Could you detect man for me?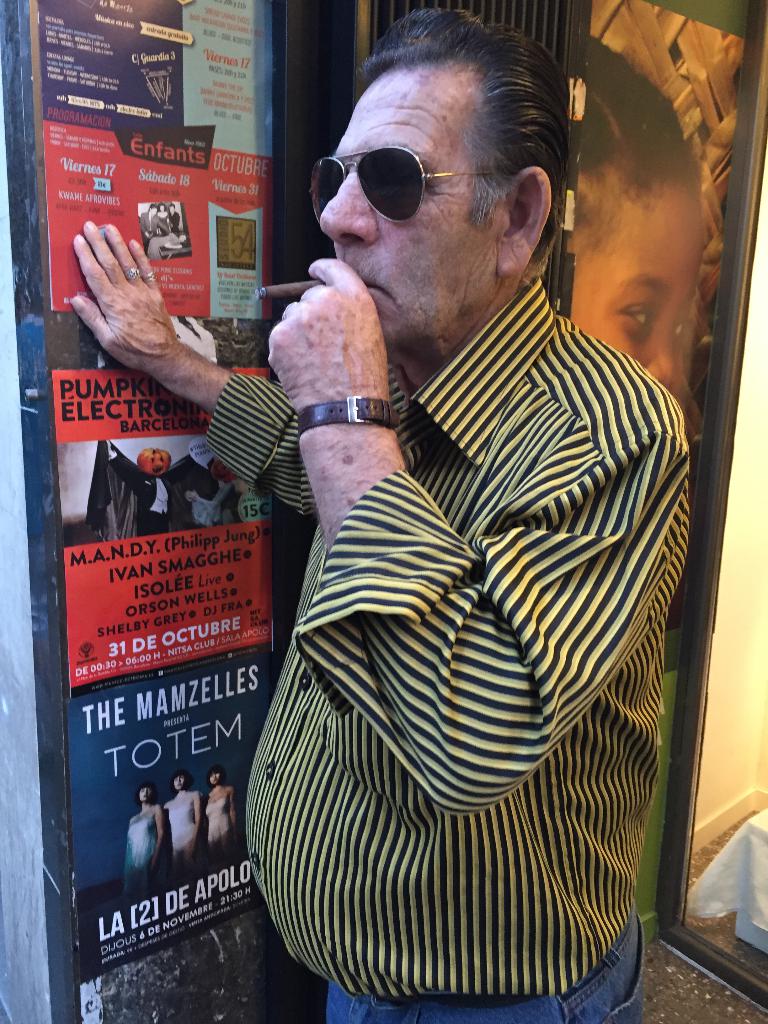
Detection result: [69,0,704,1023].
